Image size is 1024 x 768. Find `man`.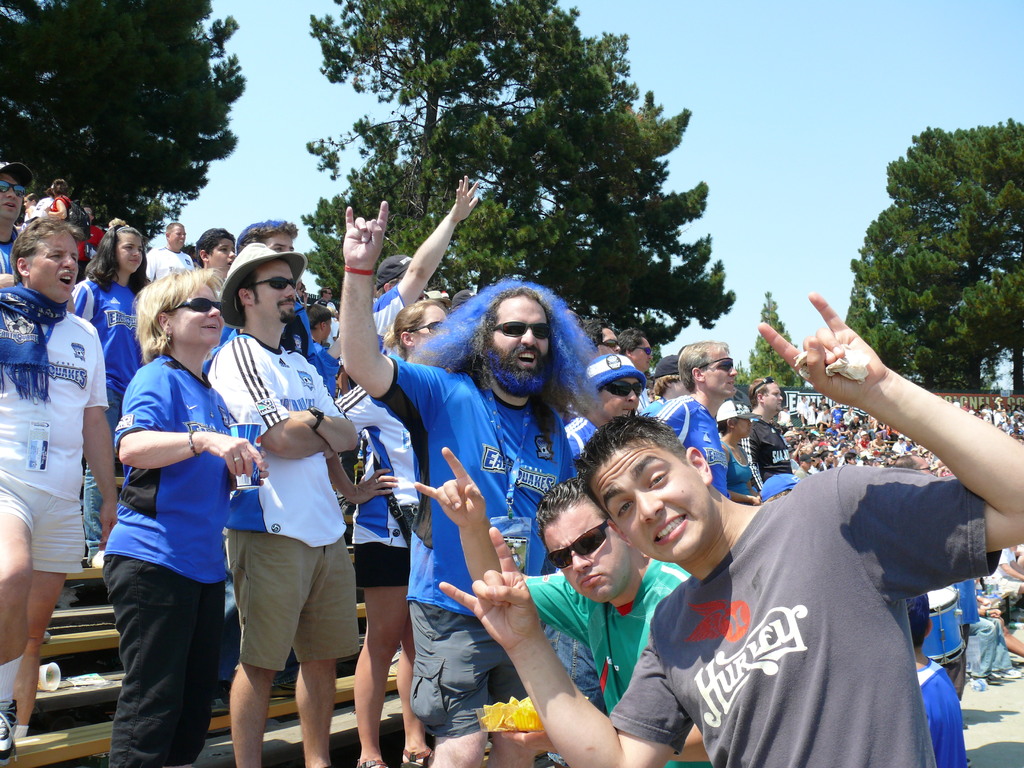
l=739, t=372, r=799, b=493.
